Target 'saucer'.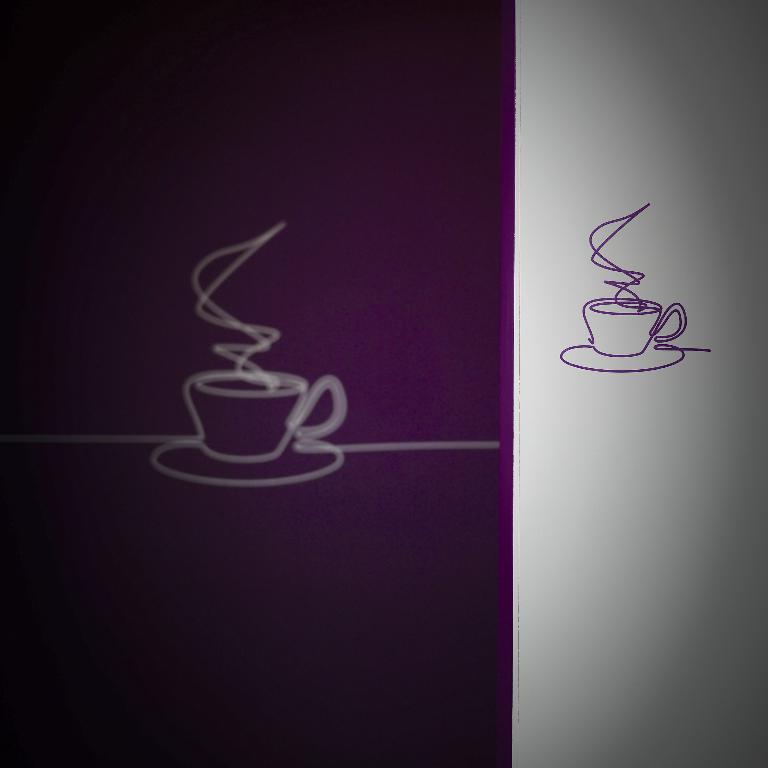
Target region: {"left": 150, "top": 440, "right": 344, "bottom": 489}.
